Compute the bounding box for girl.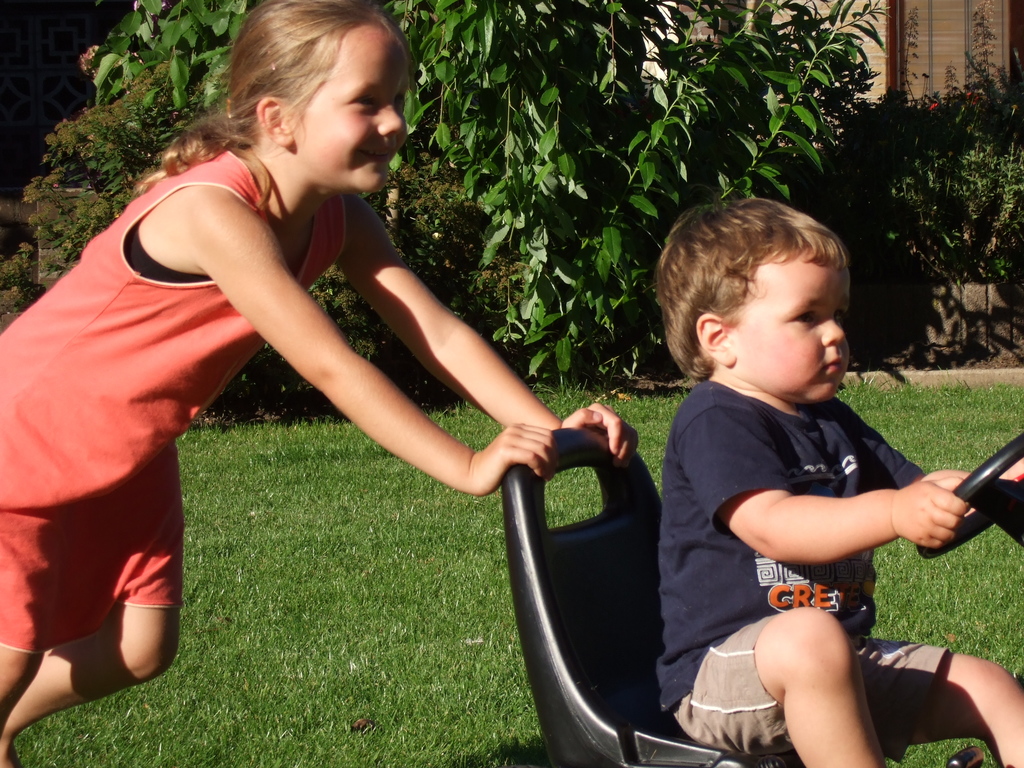
l=0, t=0, r=639, b=767.
